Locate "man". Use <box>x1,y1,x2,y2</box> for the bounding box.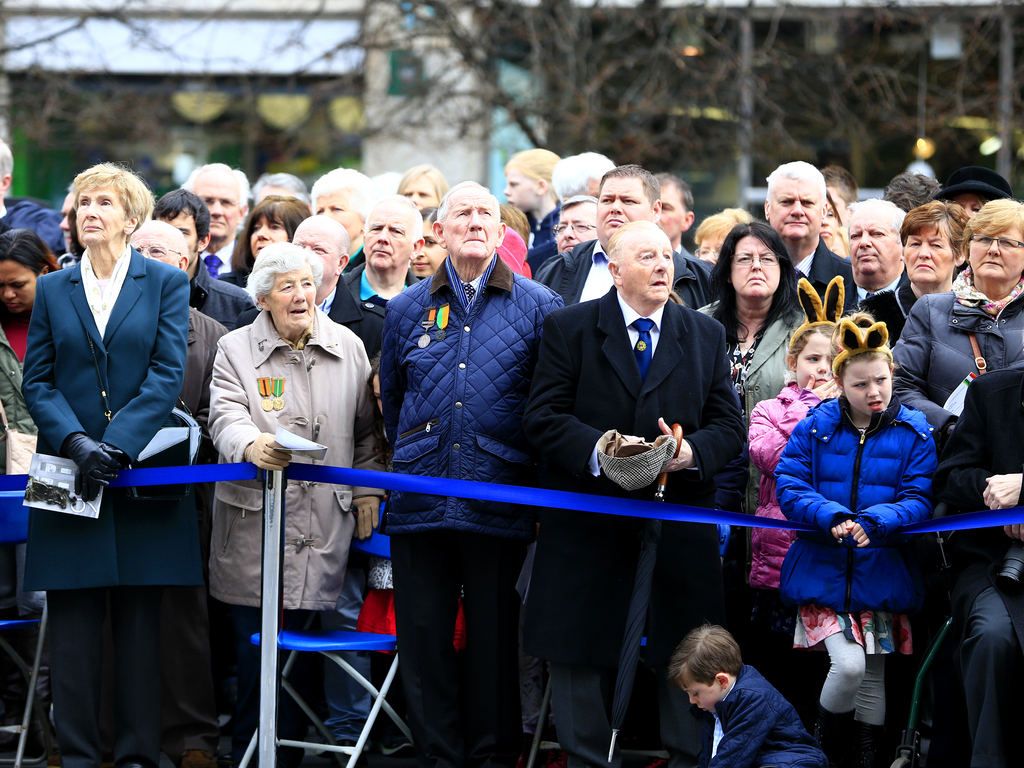
<box>342,189,426,308</box>.
